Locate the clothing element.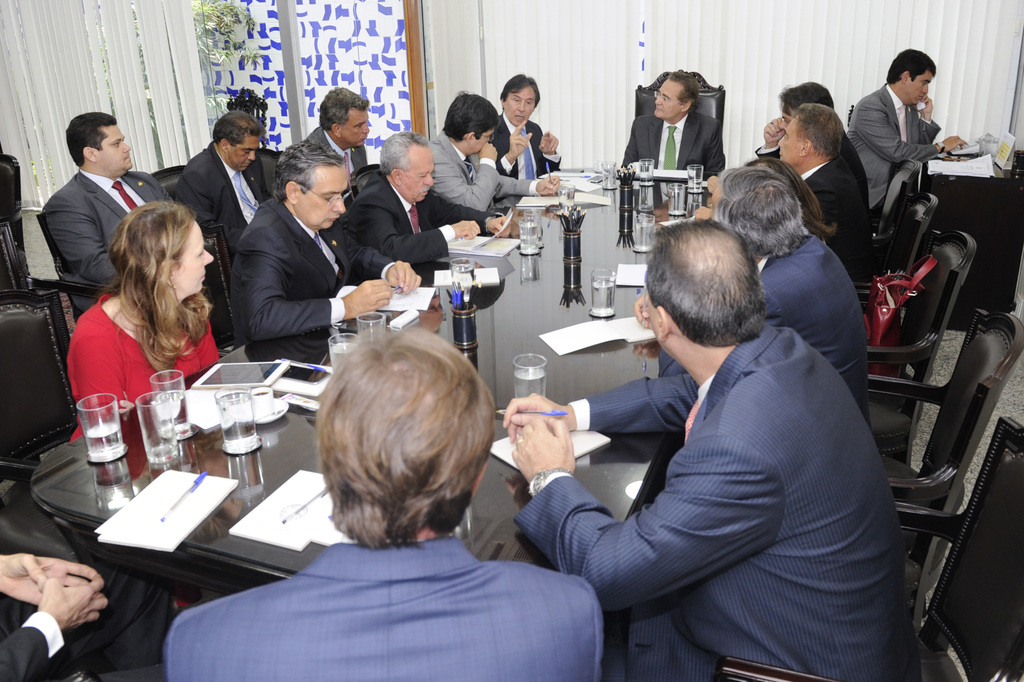
Element bbox: (70, 283, 223, 443).
